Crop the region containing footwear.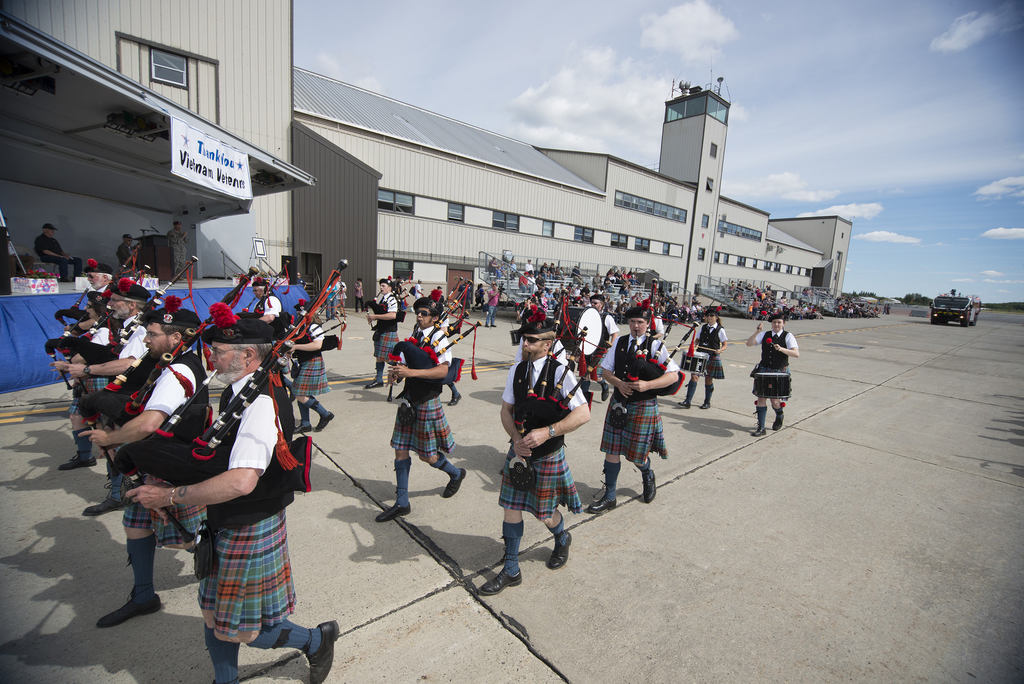
Crop region: 305, 619, 347, 683.
